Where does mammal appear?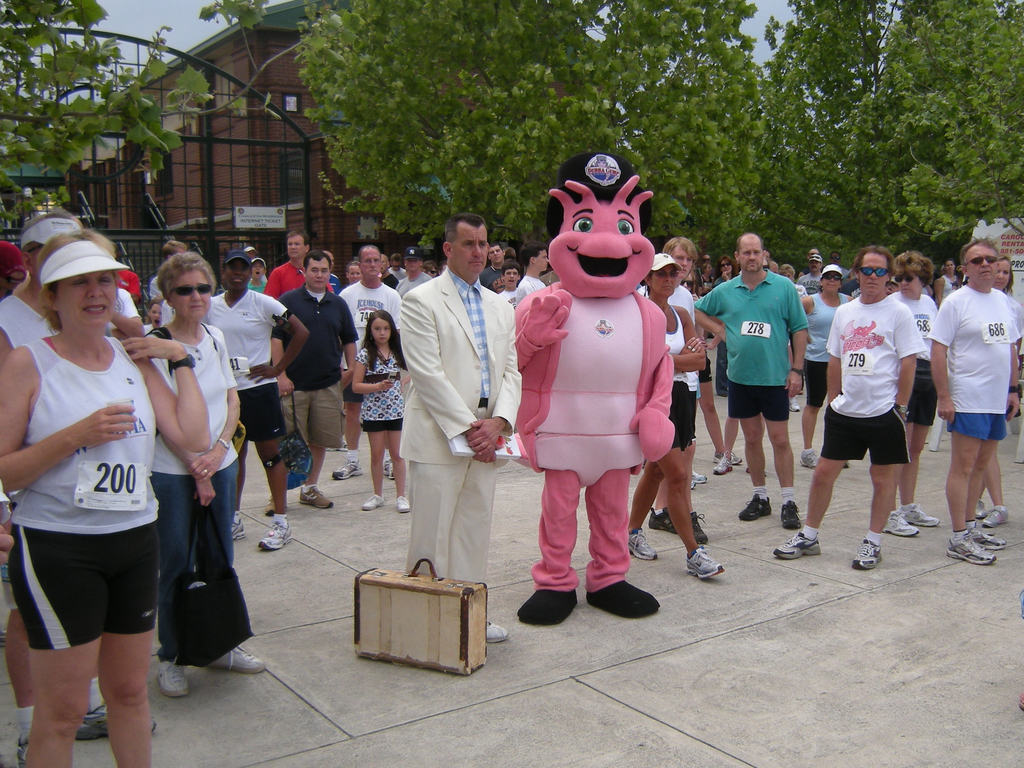
Appears at {"left": 149, "top": 241, "right": 188, "bottom": 299}.
